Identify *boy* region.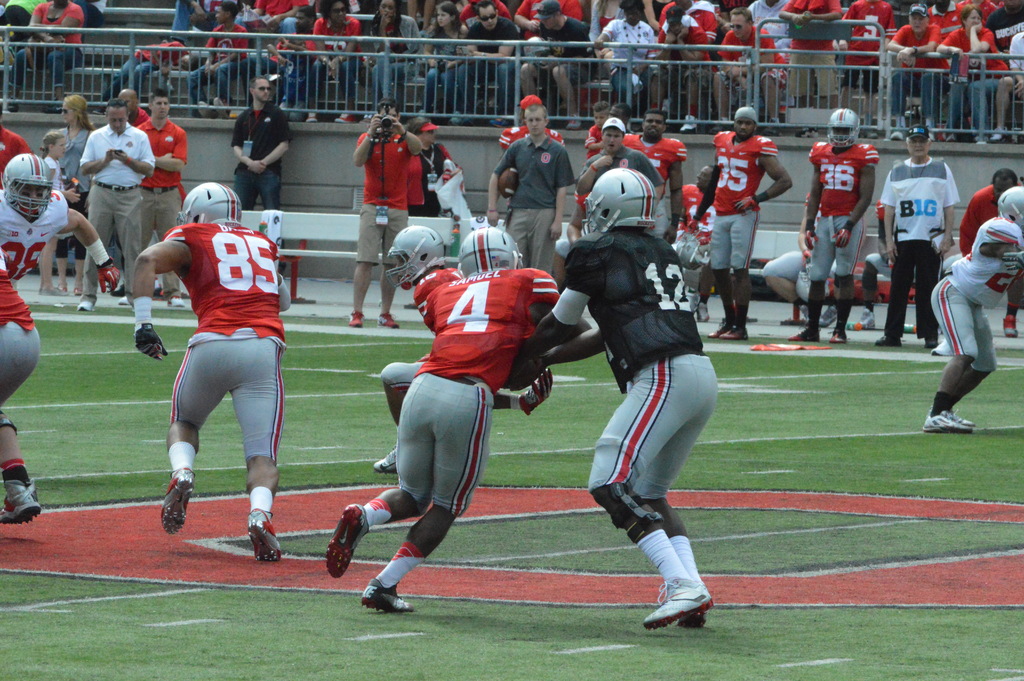
Region: locate(334, 220, 554, 636).
